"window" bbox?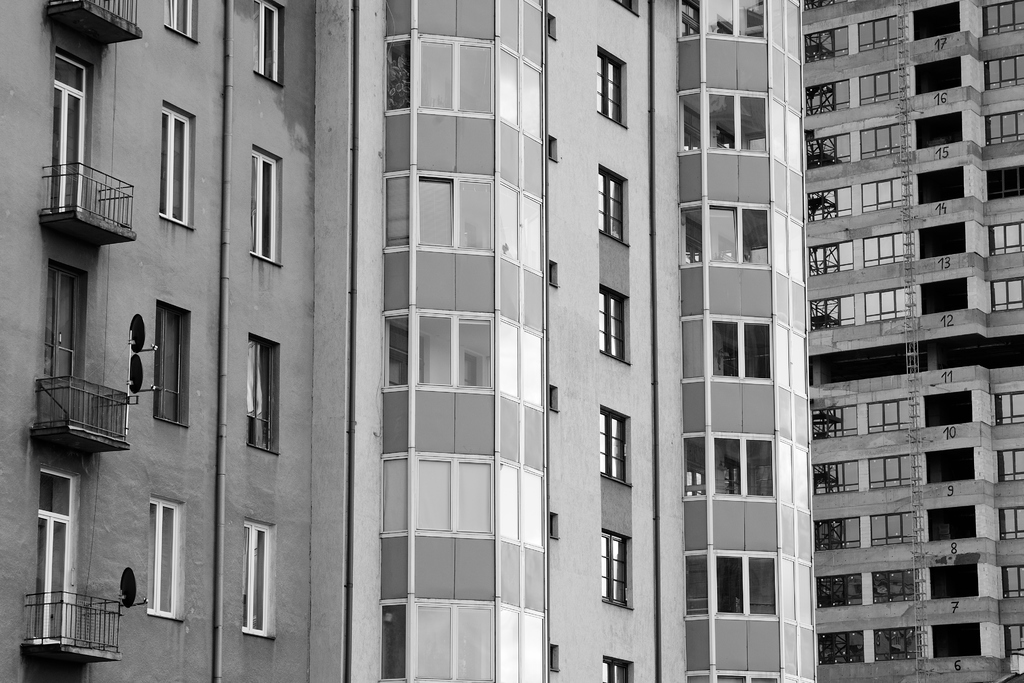
380/0/550/682
